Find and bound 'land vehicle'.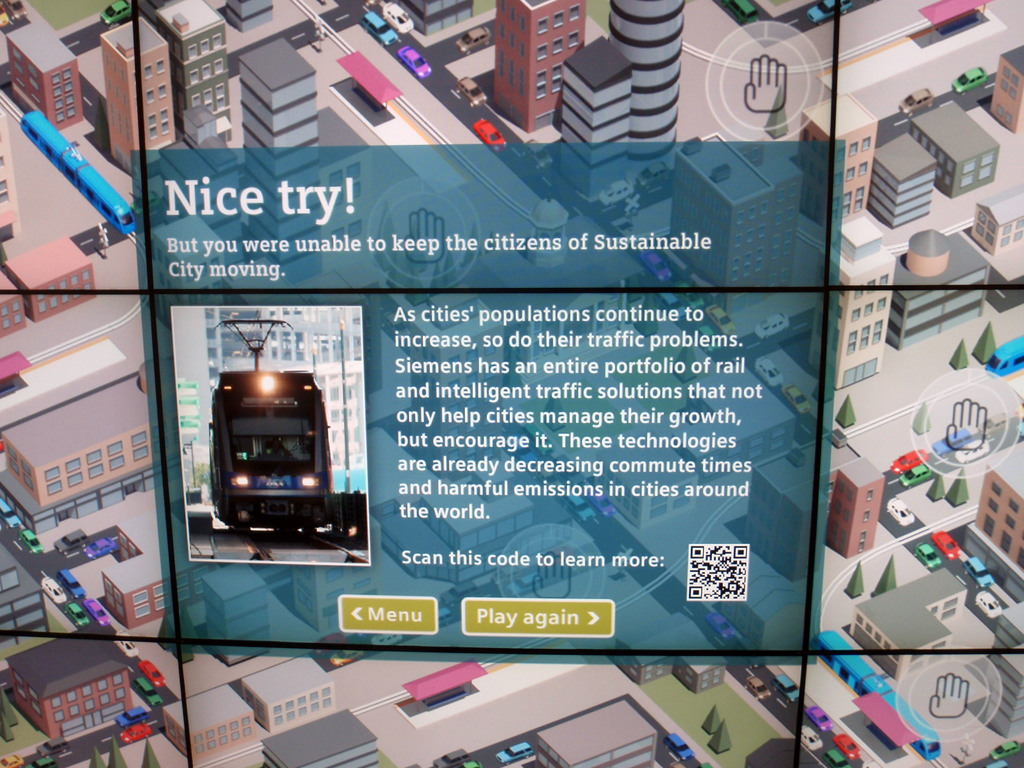
Bound: (x1=68, y1=572, x2=86, y2=600).
